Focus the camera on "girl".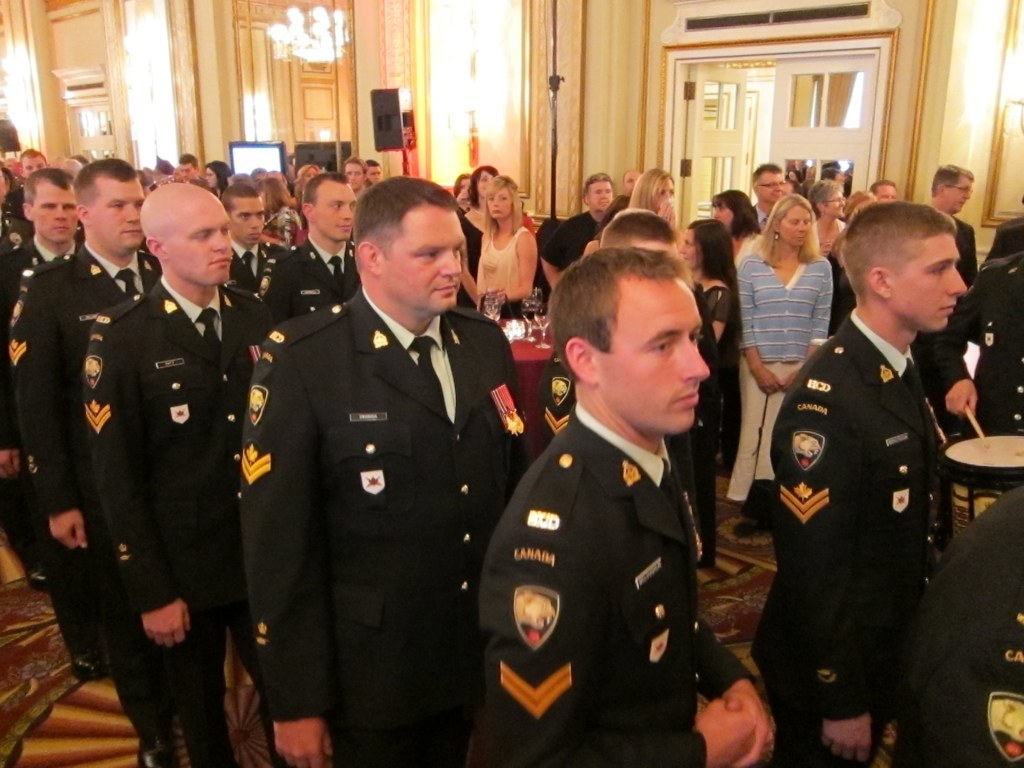
Focus region: locate(625, 162, 688, 233).
